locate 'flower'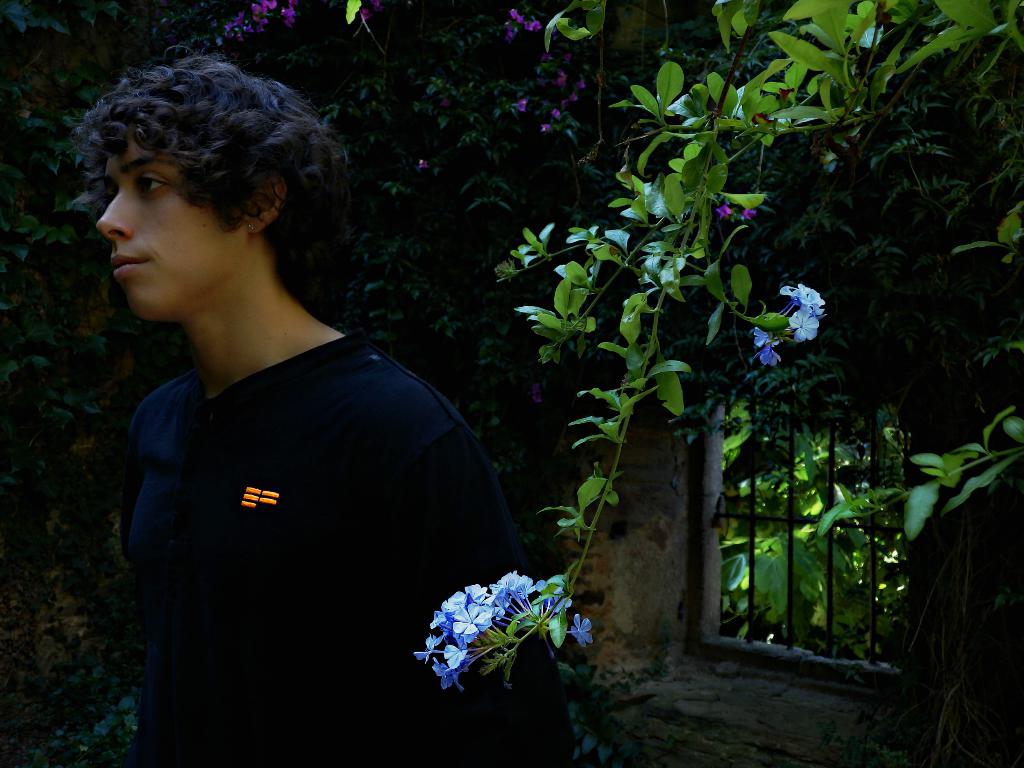
788, 313, 819, 344
